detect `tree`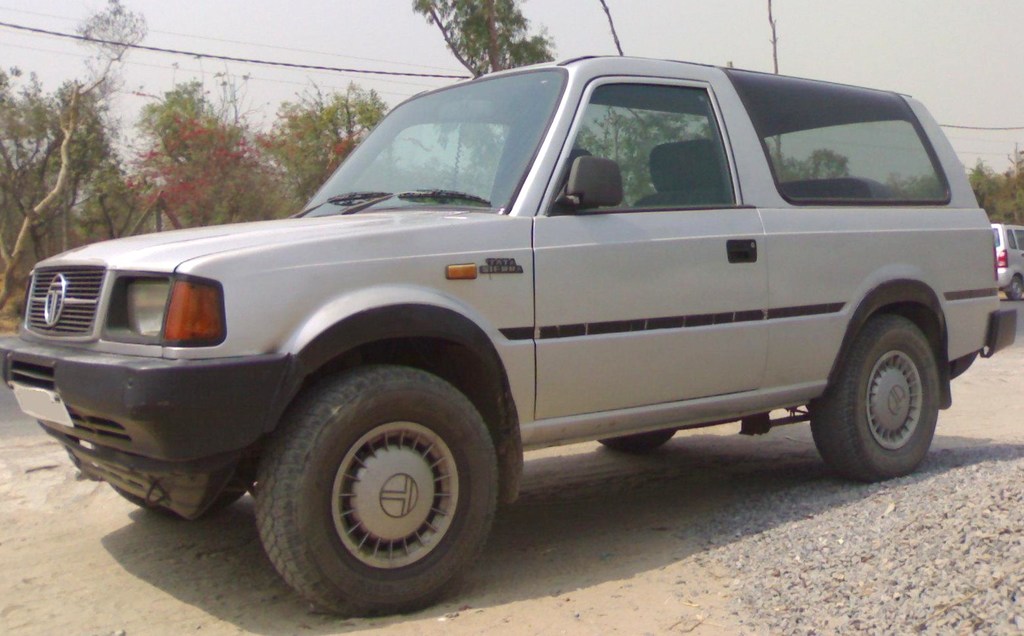
region(960, 137, 1023, 227)
